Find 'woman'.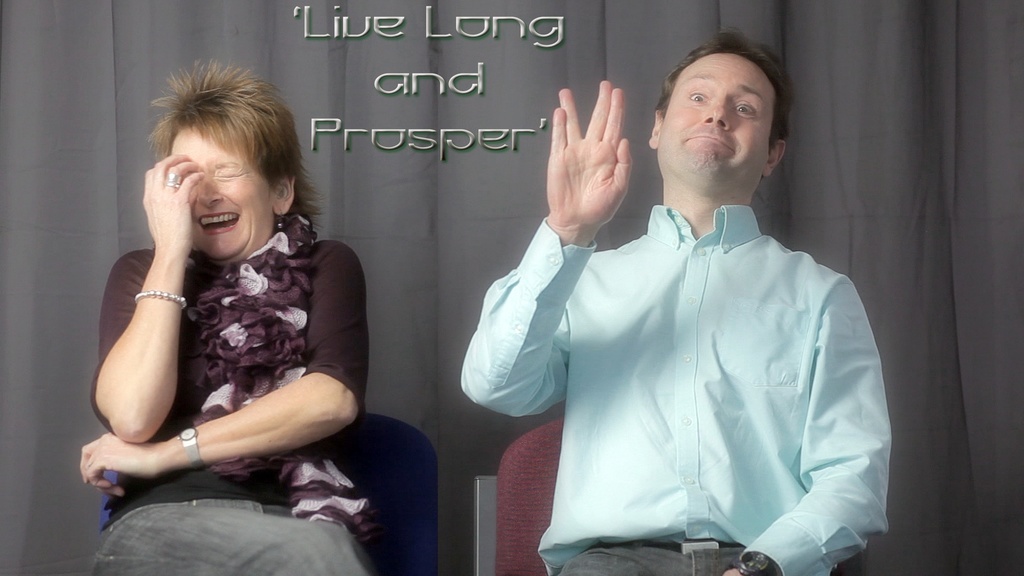
{"x1": 79, "y1": 68, "x2": 391, "y2": 565}.
